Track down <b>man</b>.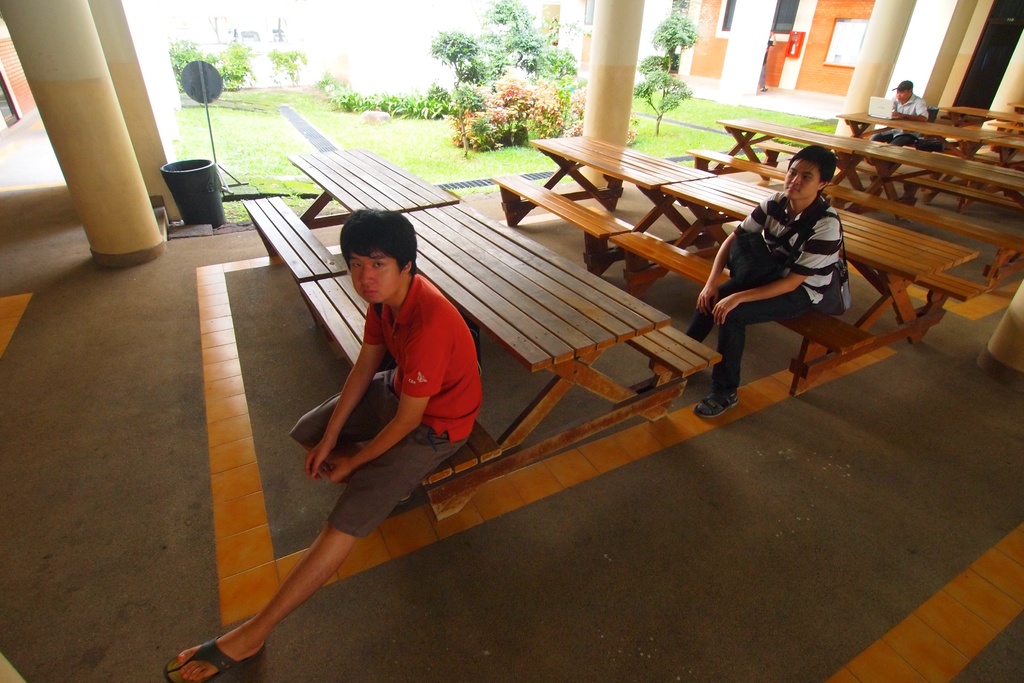
Tracked to box=[685, 143, 890, 408].
